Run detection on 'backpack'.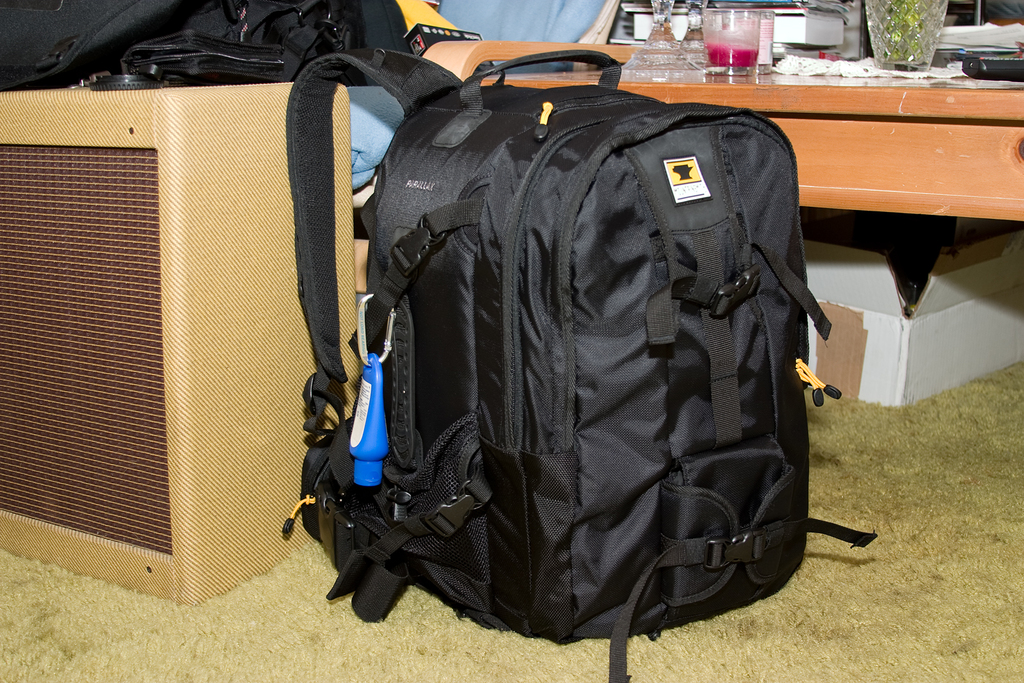
Result: 287,67,868,666.
